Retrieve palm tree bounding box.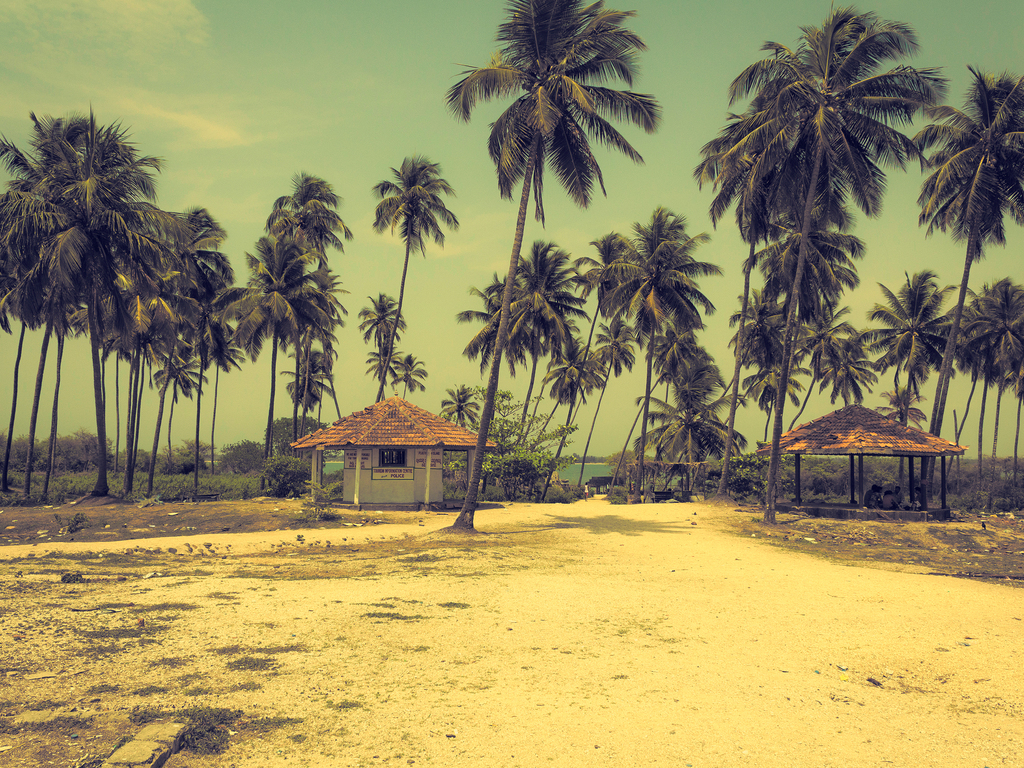
Bounding box: x1=761 y1=187 x2=854 y2=536.
